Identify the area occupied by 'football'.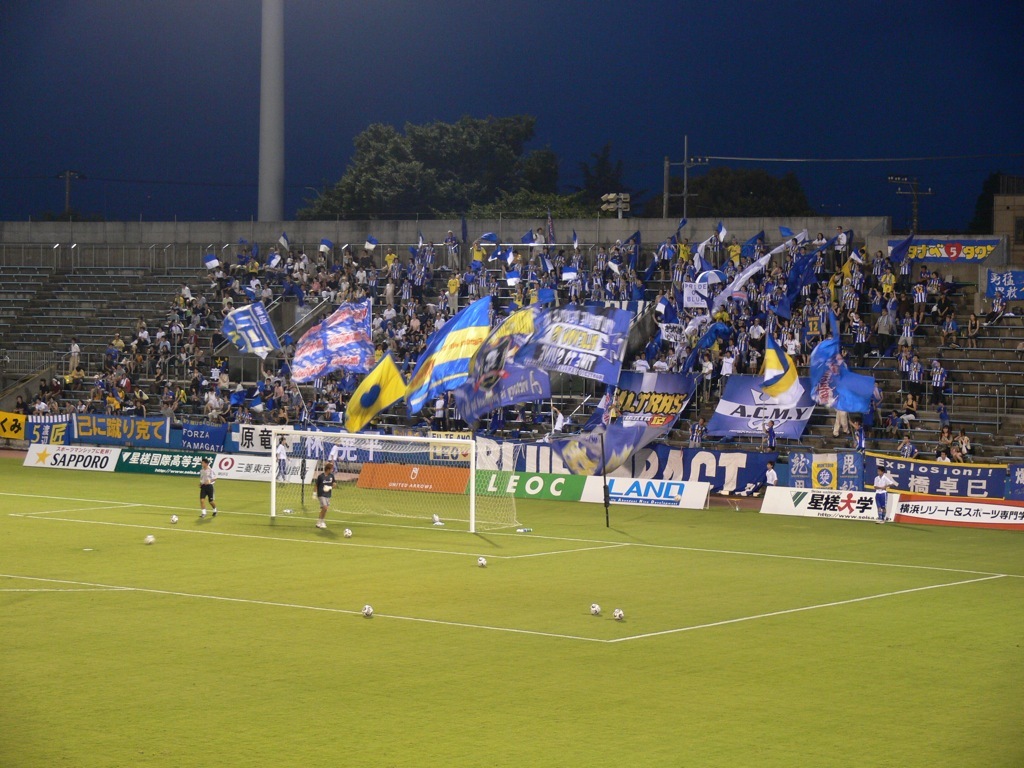
Area: crop(613, 603, 624, 621).
